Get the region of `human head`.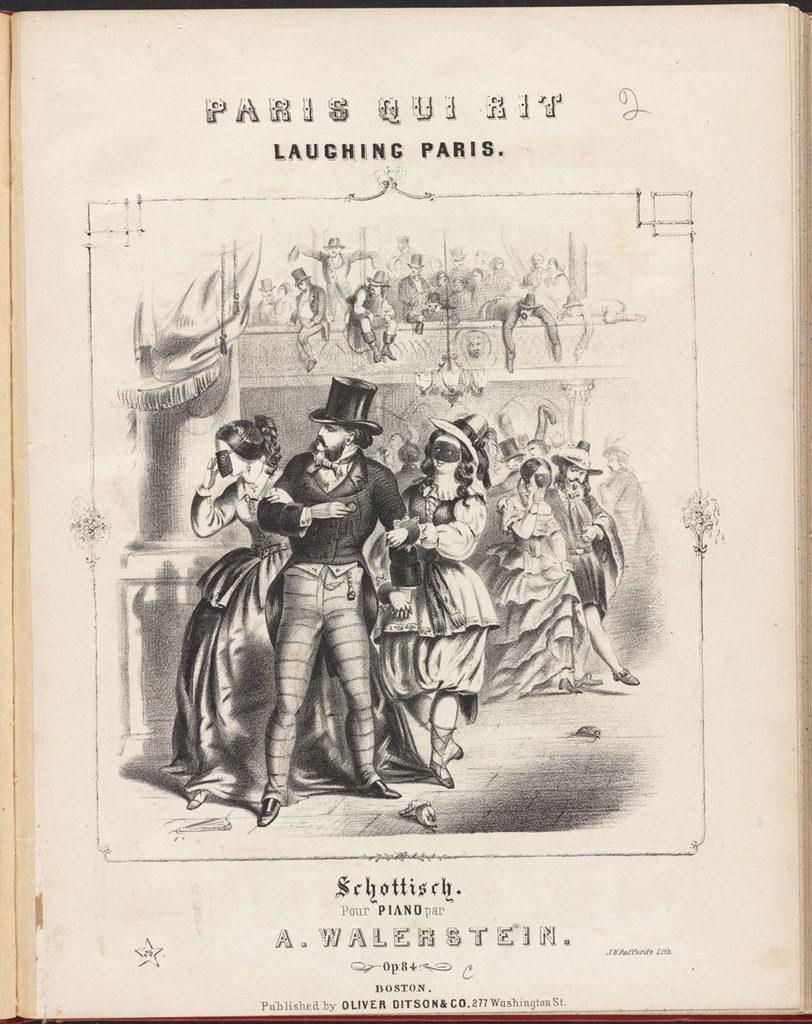
Rect(309, 373, 383, 463).
